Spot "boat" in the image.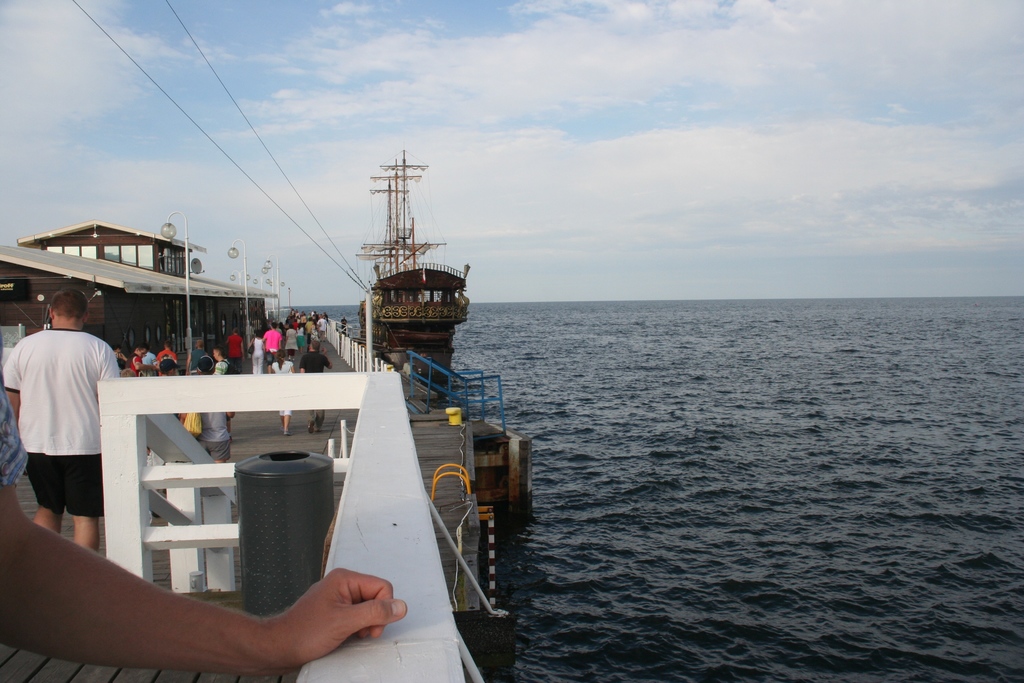
"boat" found at pyautogui.locateOnScreen(0, 219, 536, 682).
